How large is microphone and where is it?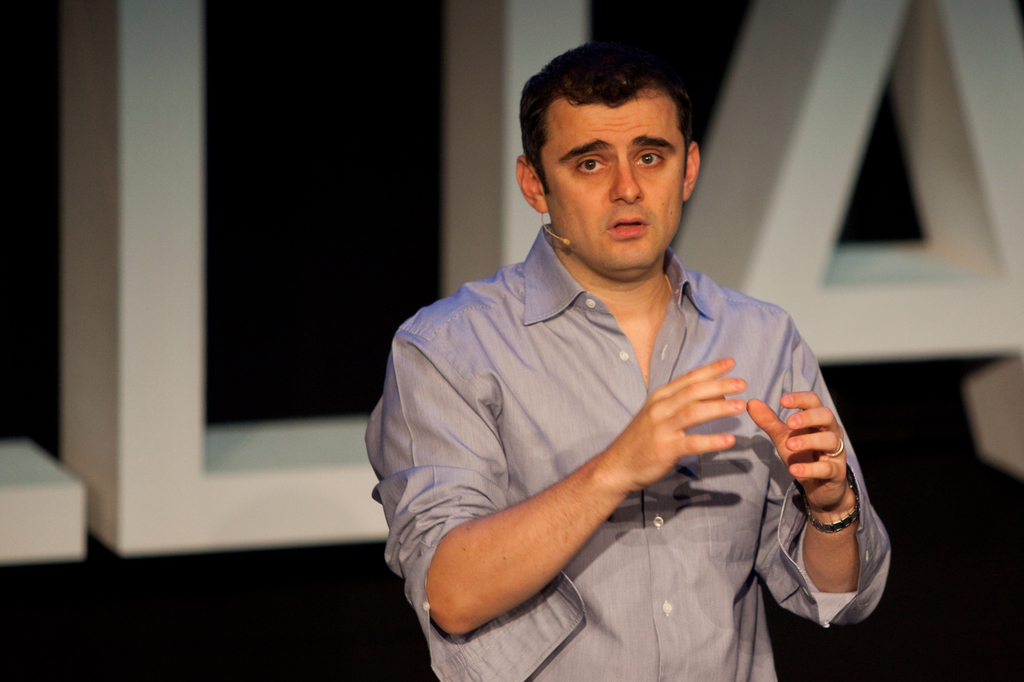
Bounding box: [568, 241, 568, 242].
